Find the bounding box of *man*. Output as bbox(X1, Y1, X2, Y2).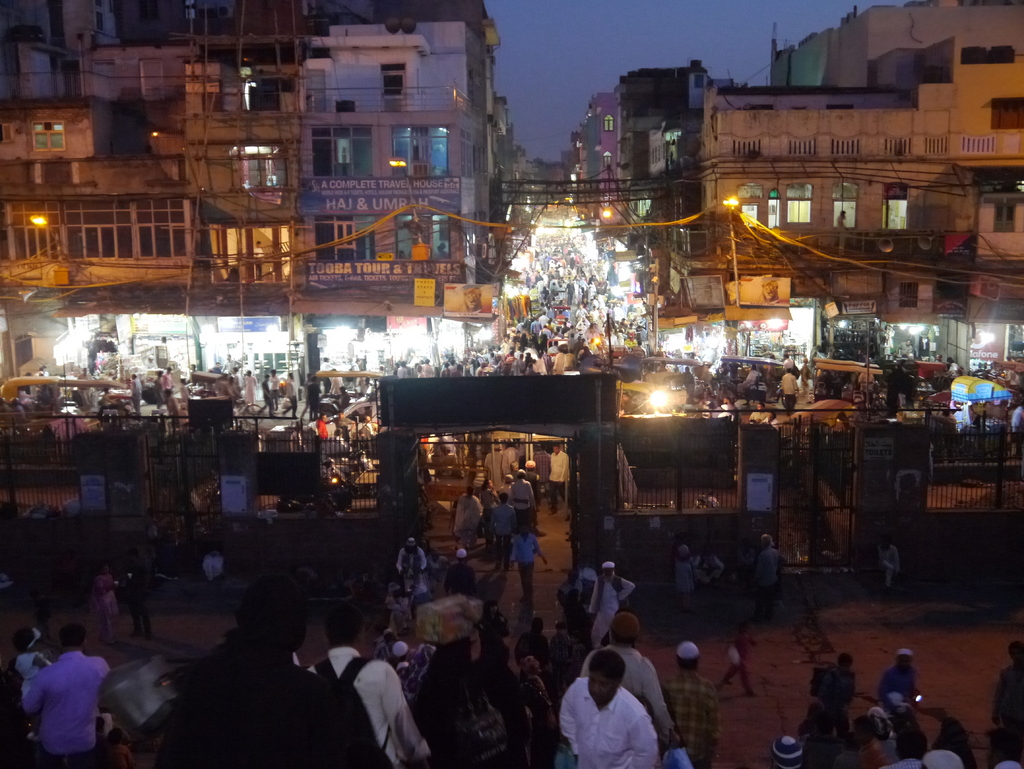
bbox(873, 533, 900, 590).
